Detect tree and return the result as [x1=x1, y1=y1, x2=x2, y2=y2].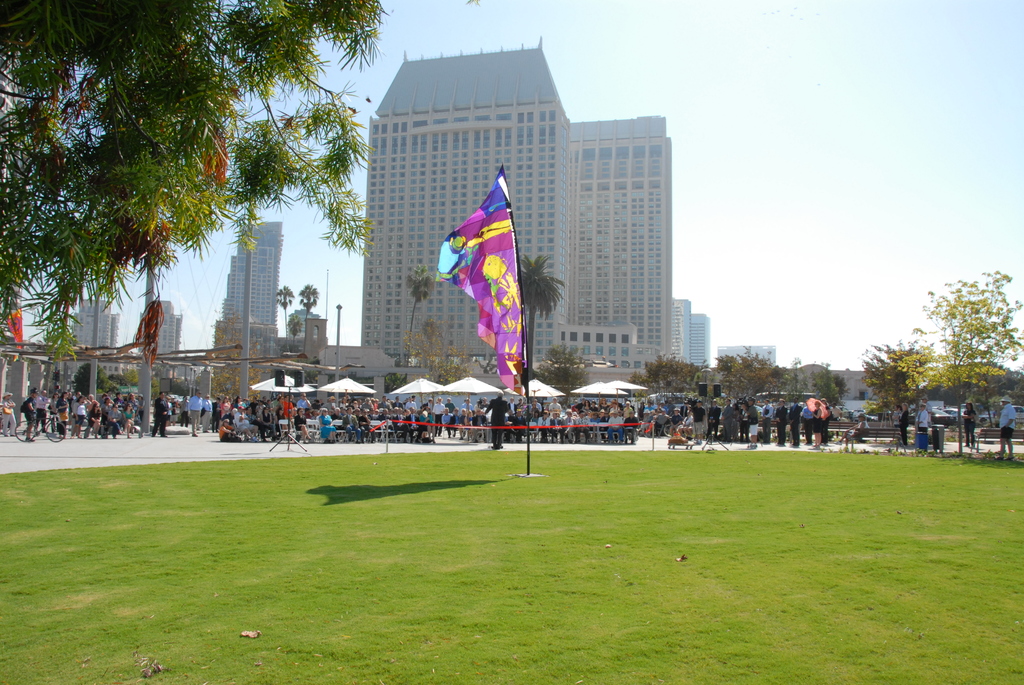
[x1=810, y1=368, x2=846, y2=404].
